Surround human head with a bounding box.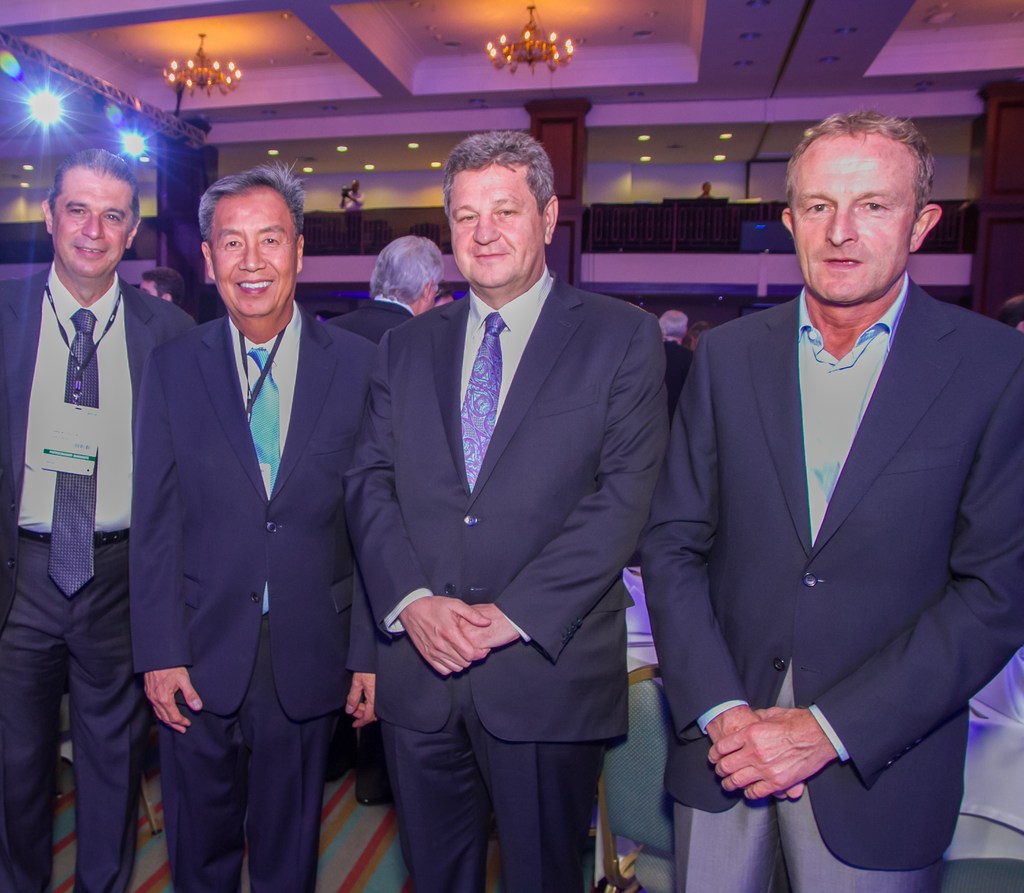
<bbox>196, 164, 312, 319</bbox>.
